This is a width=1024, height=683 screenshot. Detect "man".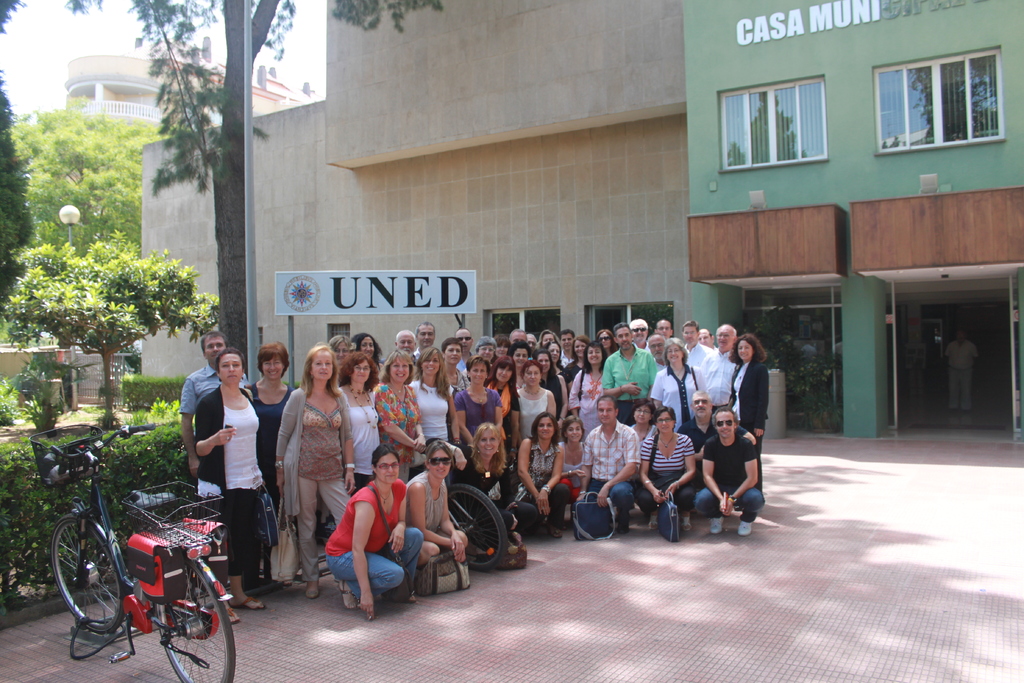
x1=670 y1=391 x2=755 y2=511.
